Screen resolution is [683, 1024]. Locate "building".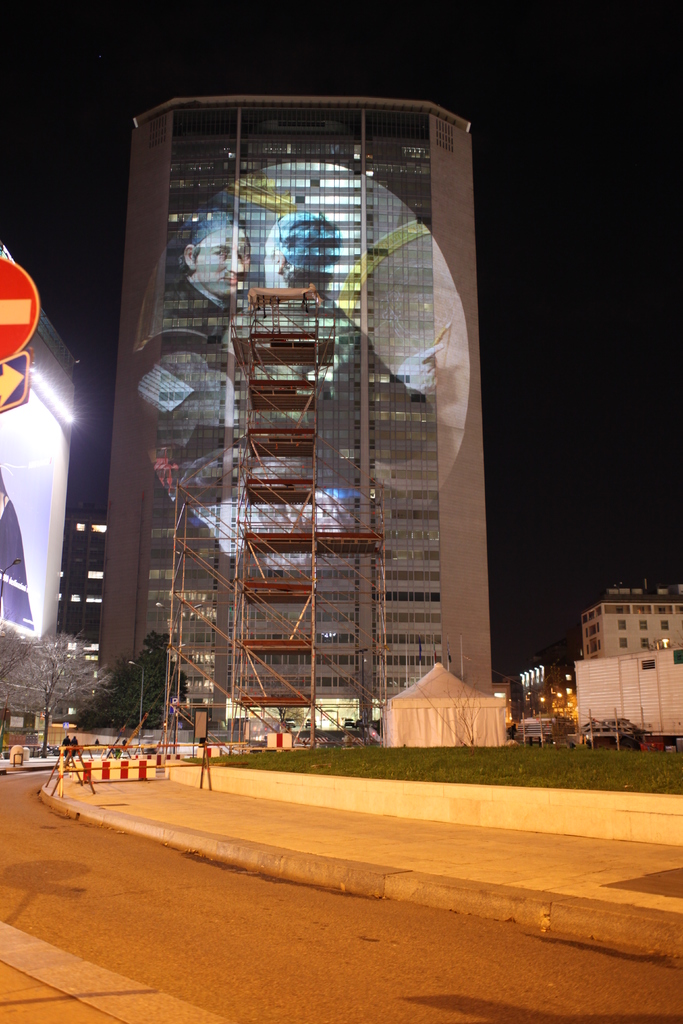
{"x1": 58, "y1": 500, "x2": 103, "y2": 724}.
